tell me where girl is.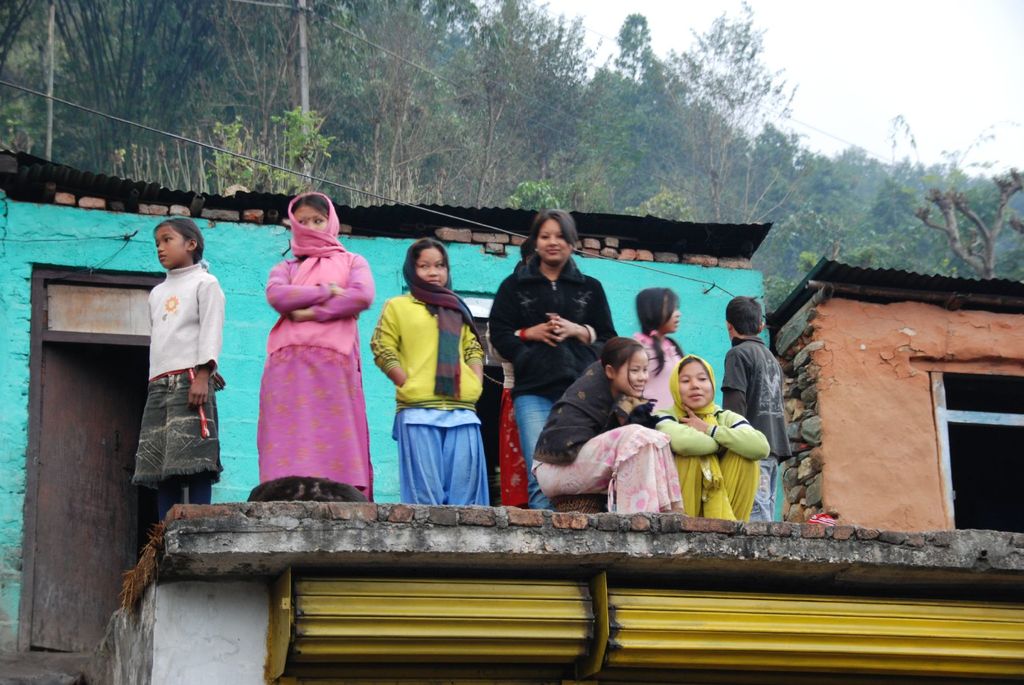
girl is at [635,281,689,413].
